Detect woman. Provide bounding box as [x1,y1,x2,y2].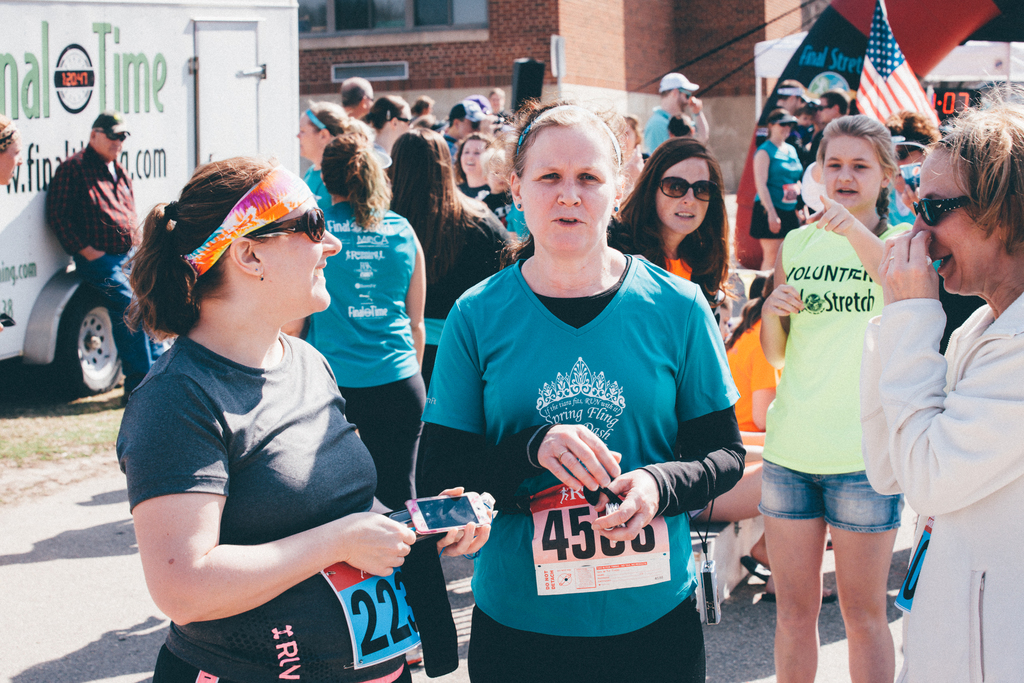
[0,112,22,186].
